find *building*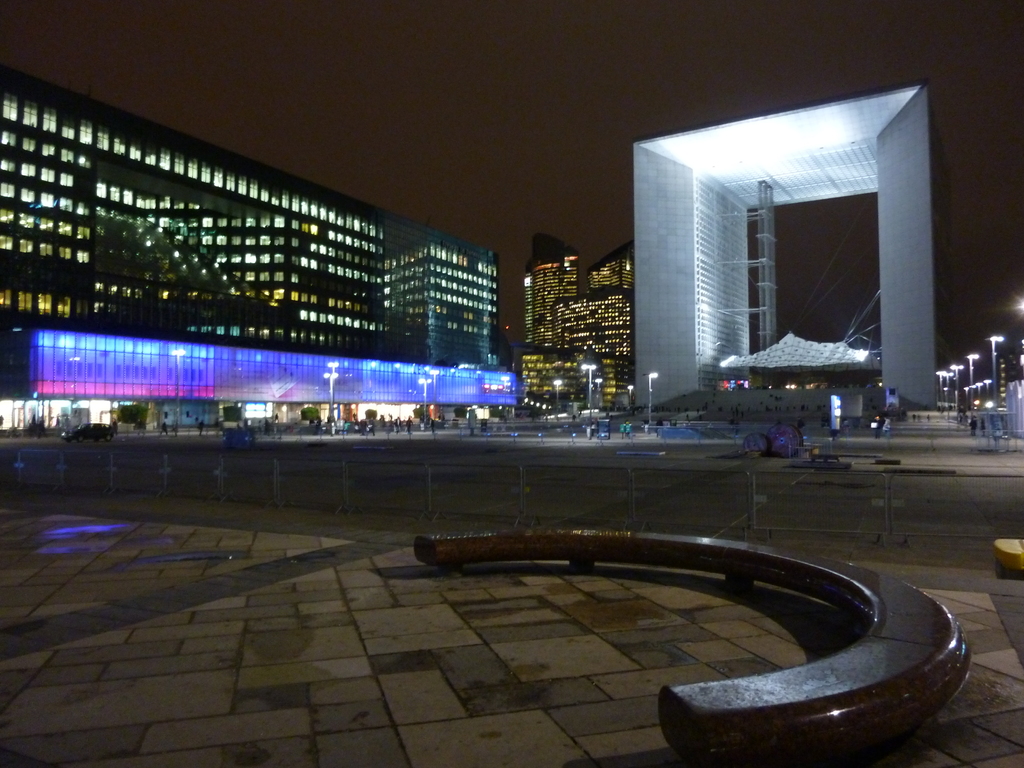
left=0, top=64, right=520, bottom=441
